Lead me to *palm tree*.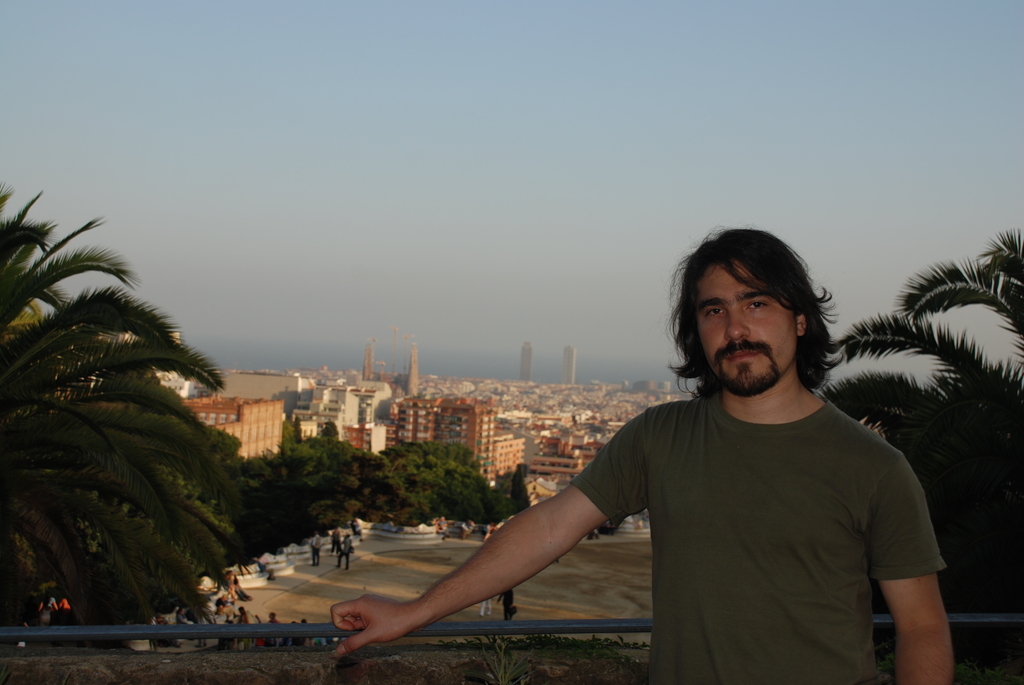
Lead to (268, 424, 362, 510).
